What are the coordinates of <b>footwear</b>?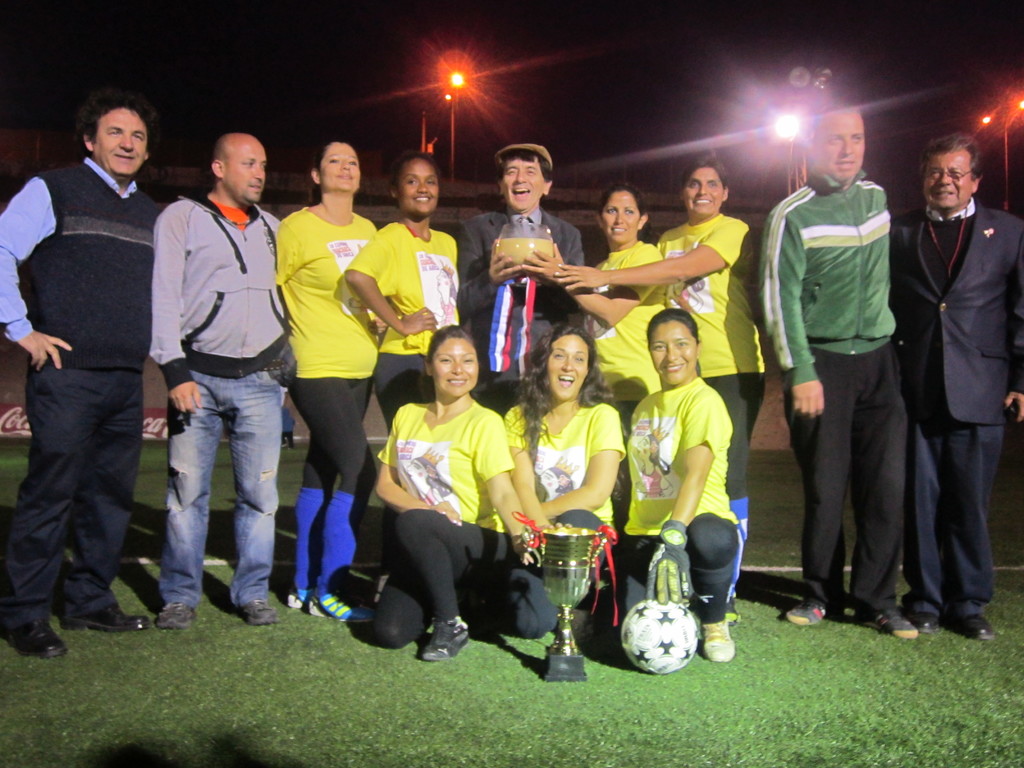
[left=784, top=601, right=831, bottom=623].
